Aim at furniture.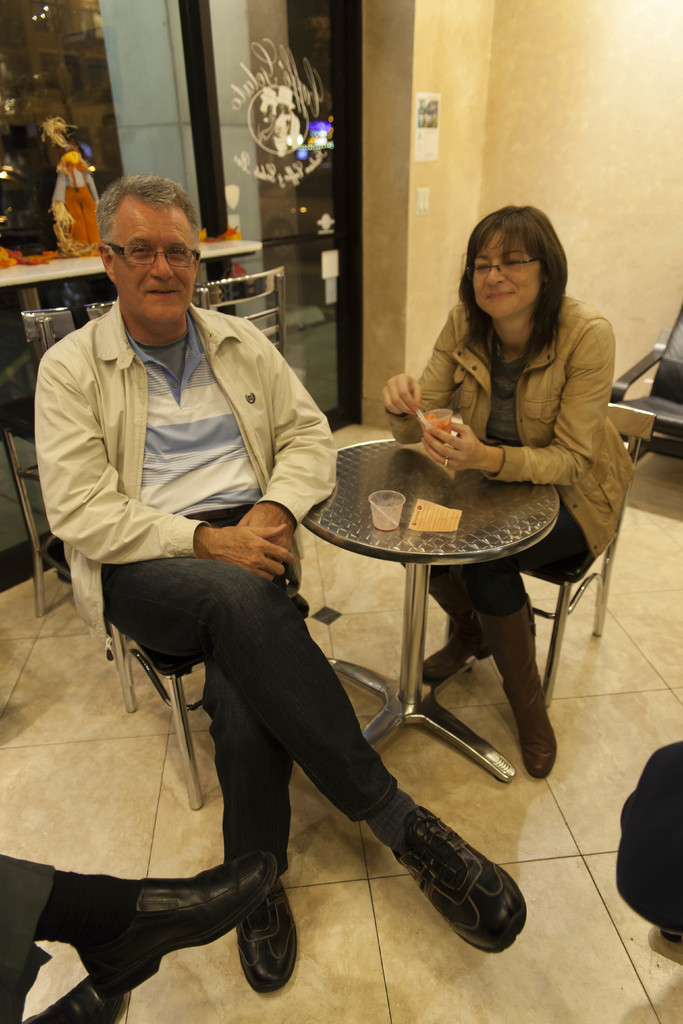
Aimed at [left=605, top=305, right=682, bottom=463].
